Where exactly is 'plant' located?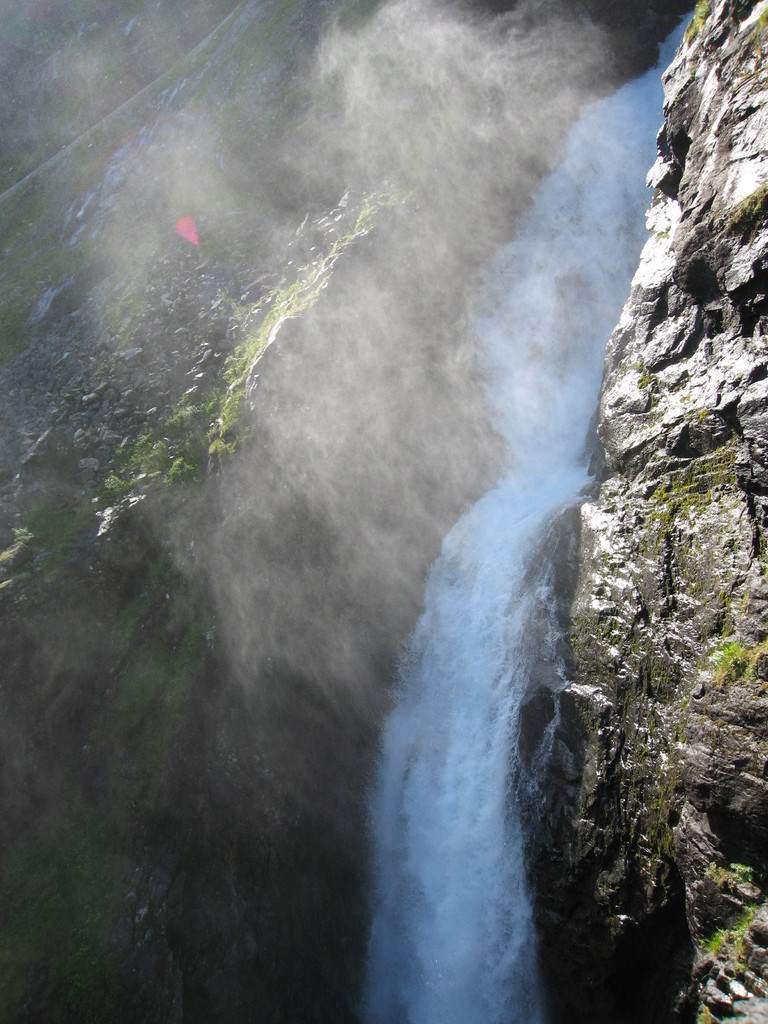
Its bounding box is 707 634 767 684.
